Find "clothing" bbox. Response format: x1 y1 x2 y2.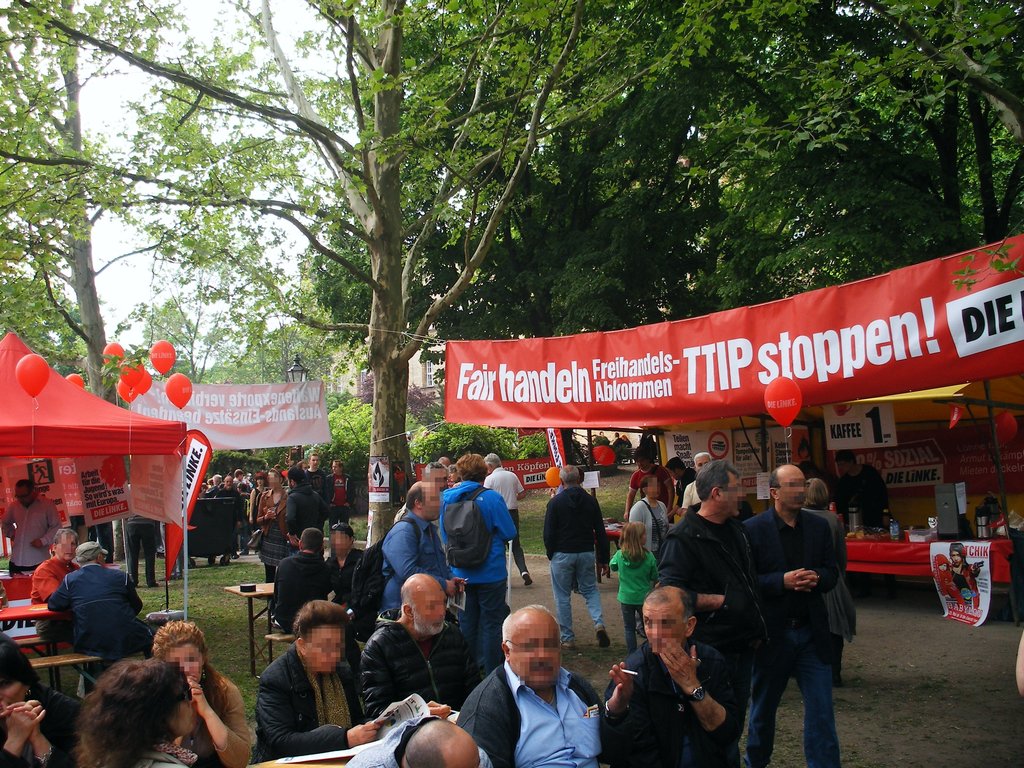
751 515 844 767.
